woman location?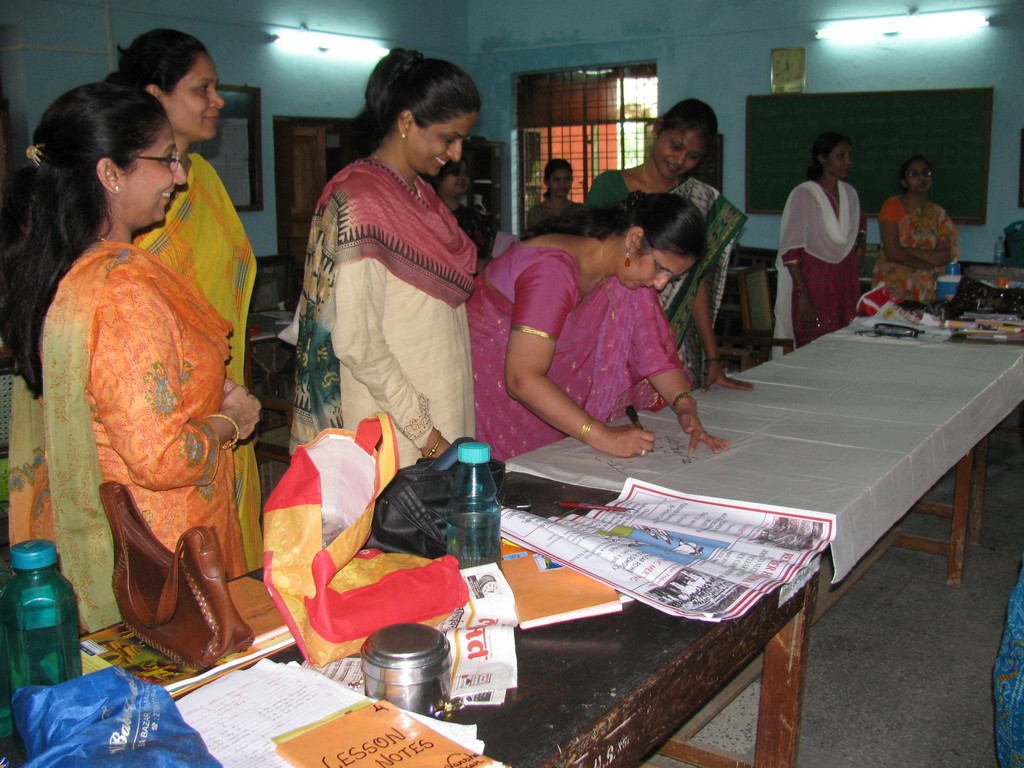
box=[430, 155, 496, 278]
